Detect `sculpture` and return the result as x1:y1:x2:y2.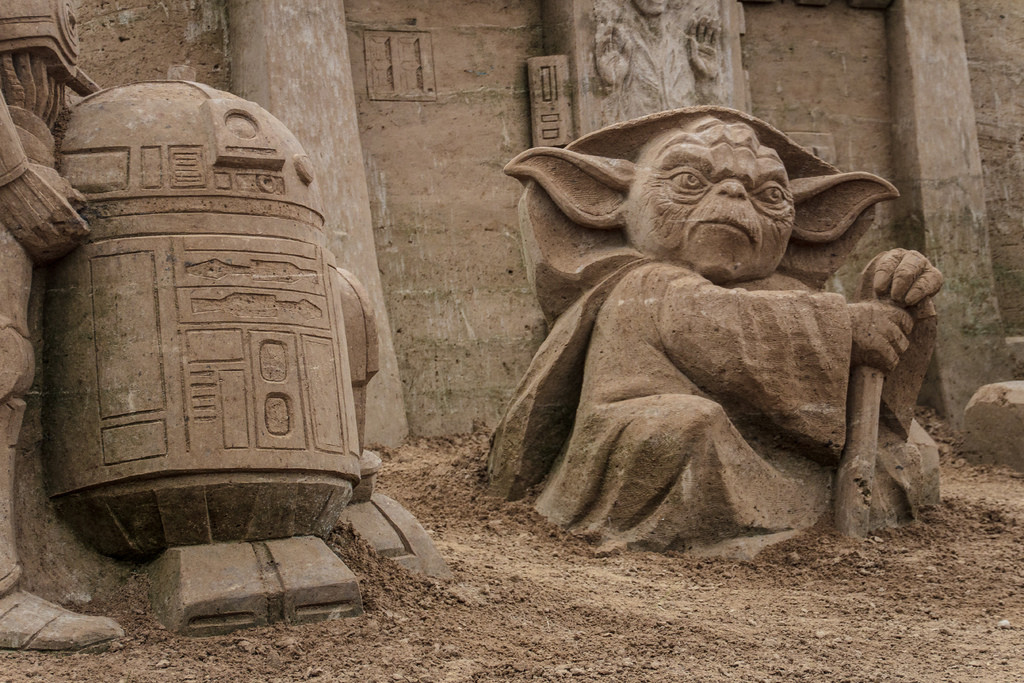
0:0:454:663.
